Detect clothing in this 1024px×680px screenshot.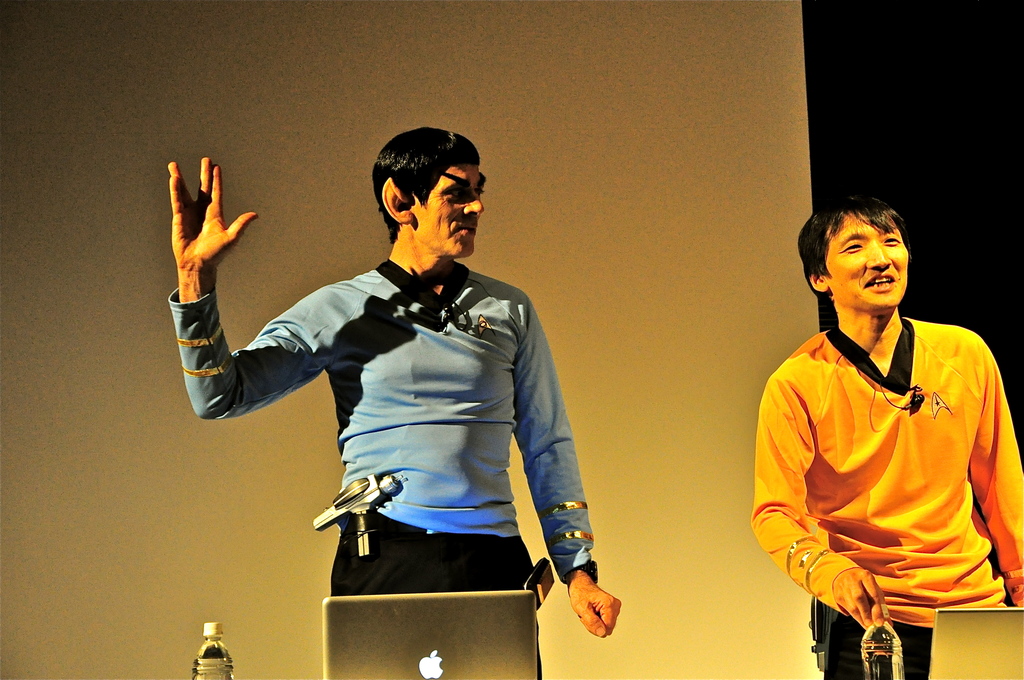
Detection: [left=751, top=314, right=1023, bottom=679].
